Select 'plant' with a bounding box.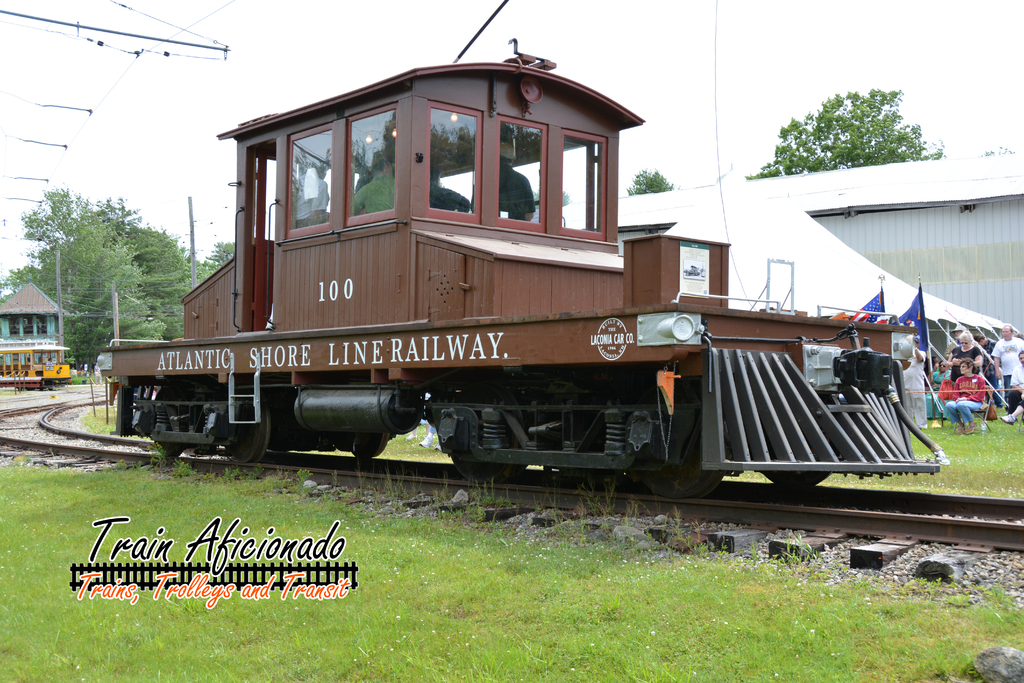
select_region(724, 404, 1023, 498).
